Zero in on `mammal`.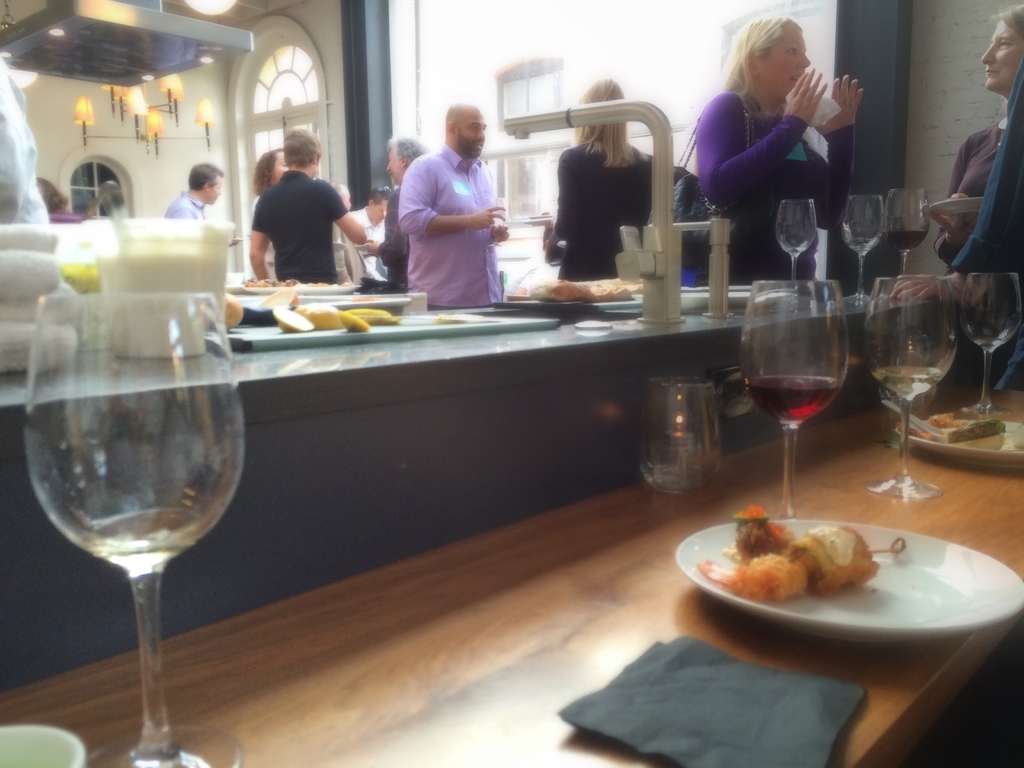
Zeroed in: bbox=(243, 124, 364, 282).
